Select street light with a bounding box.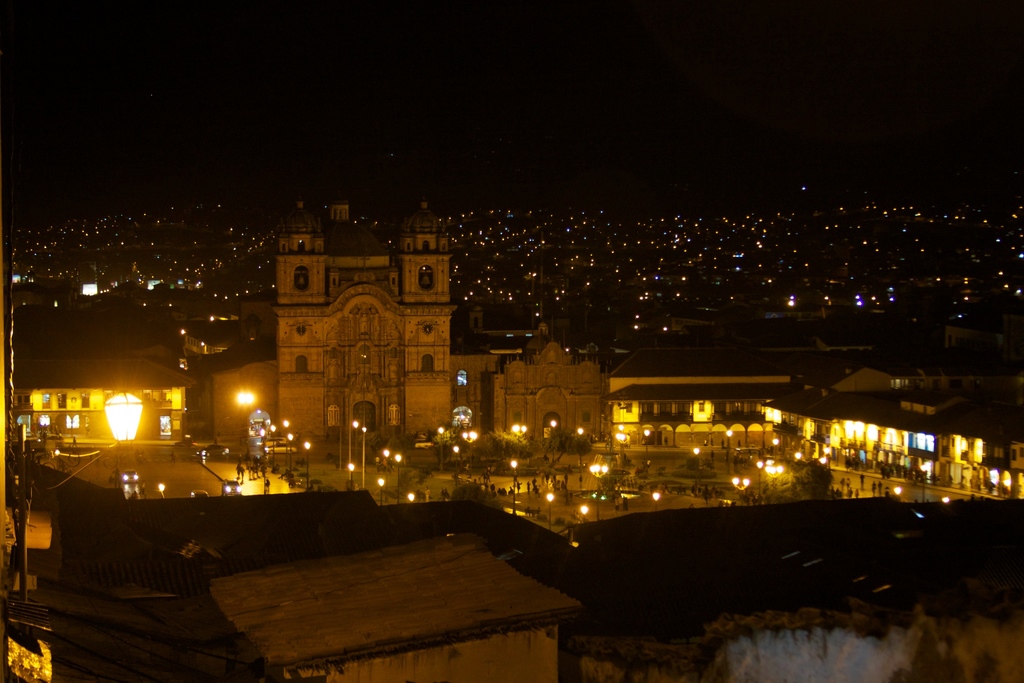
locate(437, 426, 449, 475).
